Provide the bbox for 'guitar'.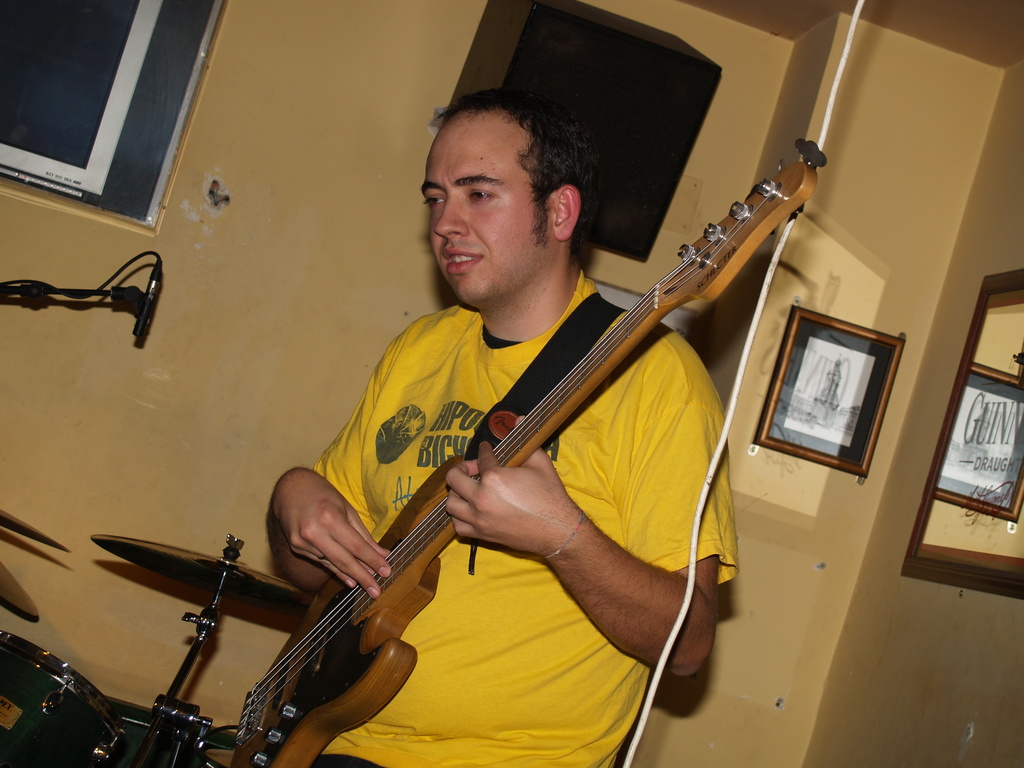
BBox(232, 142, 823, 767).
